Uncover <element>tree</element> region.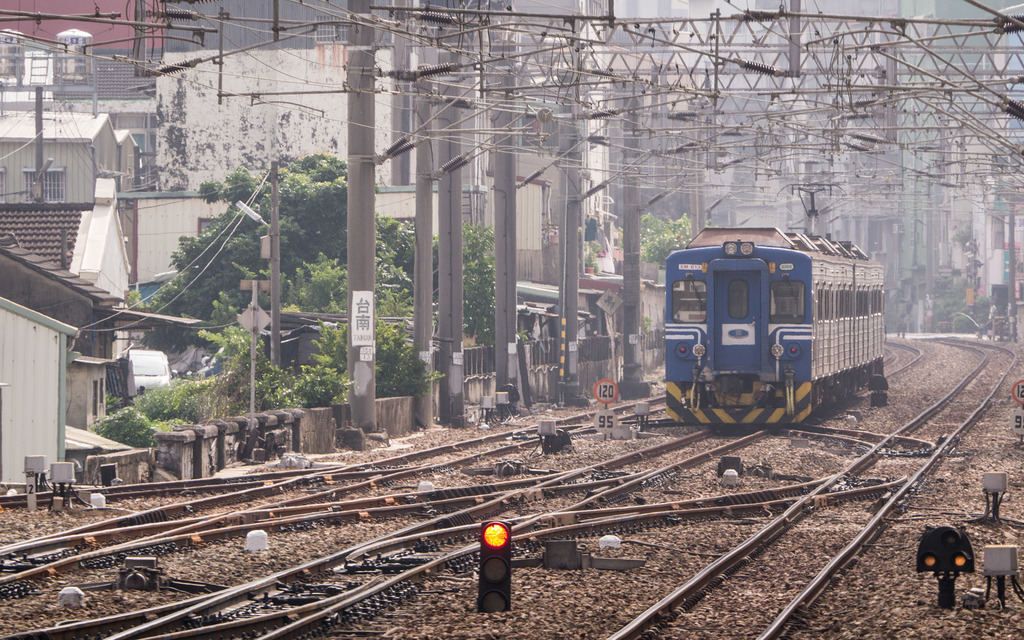
Uncovered: (left=118, top=148, right=356, bottom=335).
